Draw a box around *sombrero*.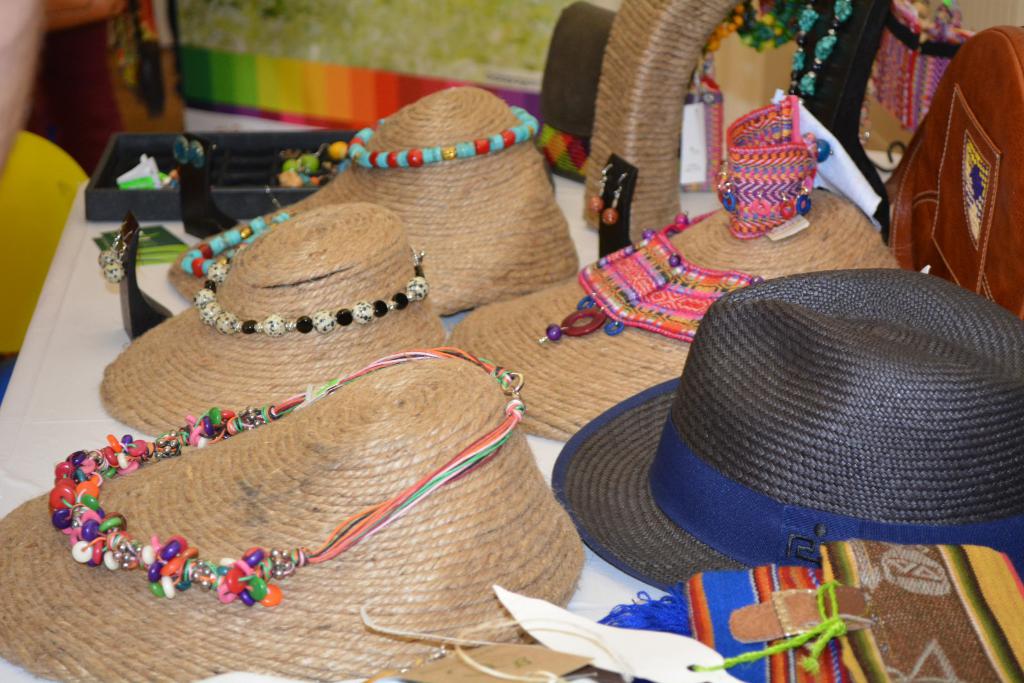
bbox=(440, 193, 908, 440).
